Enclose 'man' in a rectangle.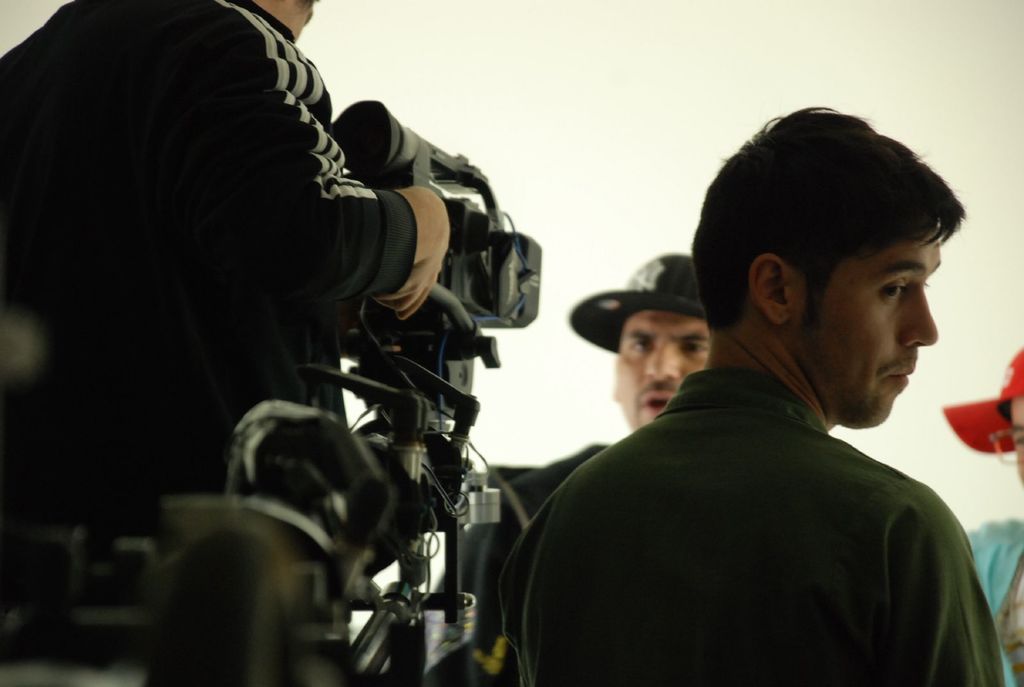
504,246,711,545.
